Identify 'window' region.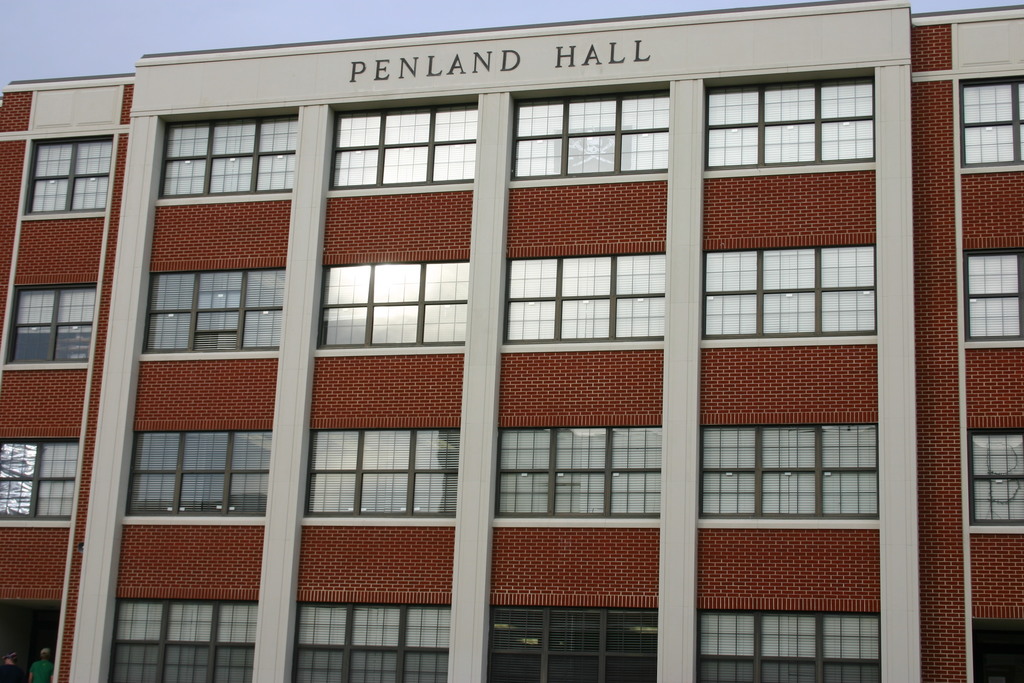
Region: pyautogui.locateOnScreen(327, 96, 473, 195).
